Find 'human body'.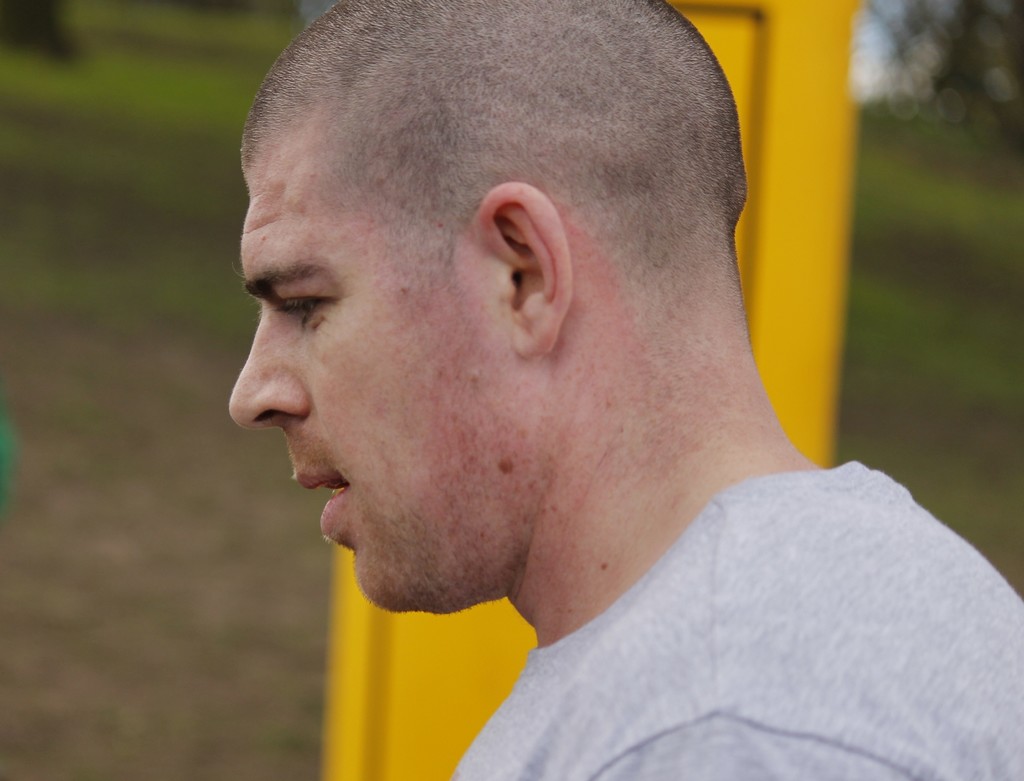
(227,0,1023,780).
